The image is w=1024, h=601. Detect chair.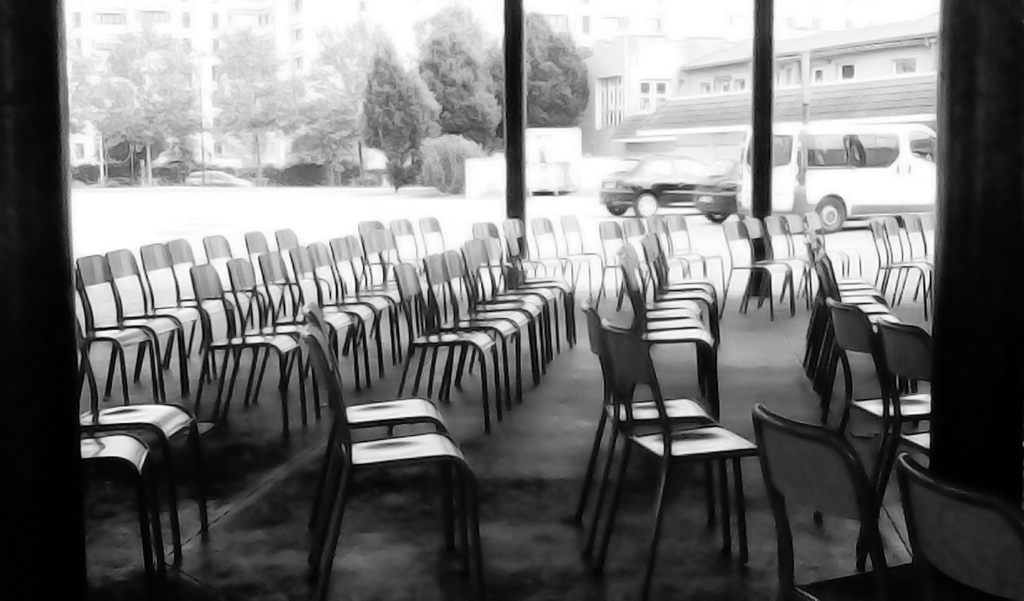
Detection: 899,450,1023,600.
